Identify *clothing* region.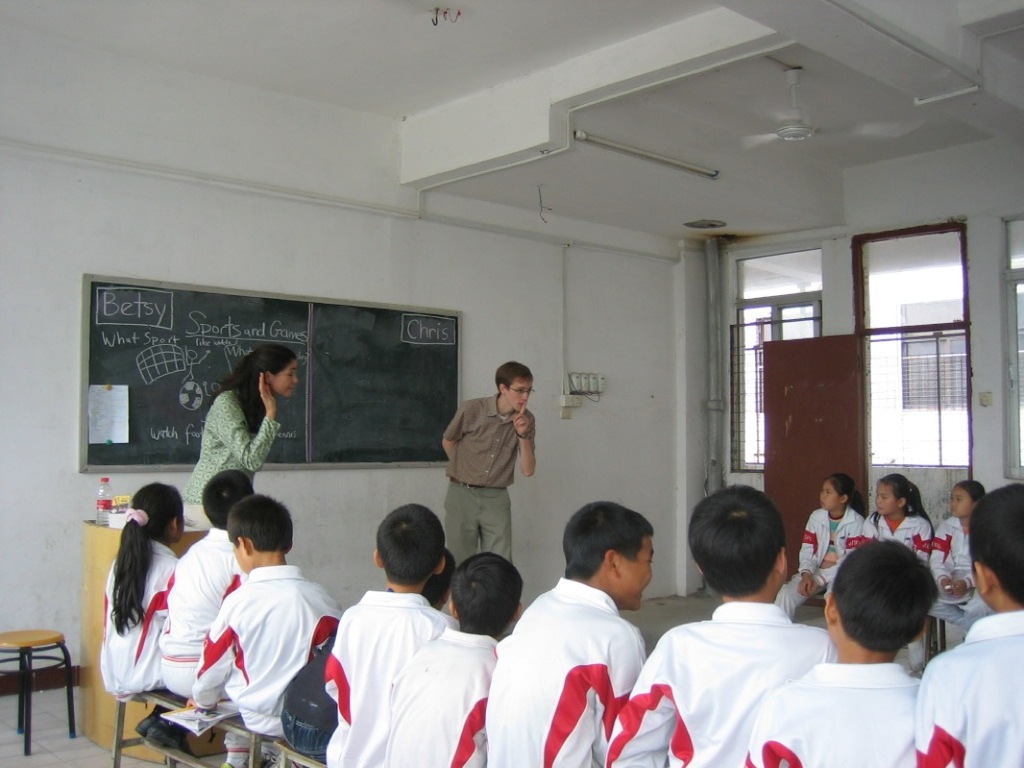
Region: 445:390:536:566.
